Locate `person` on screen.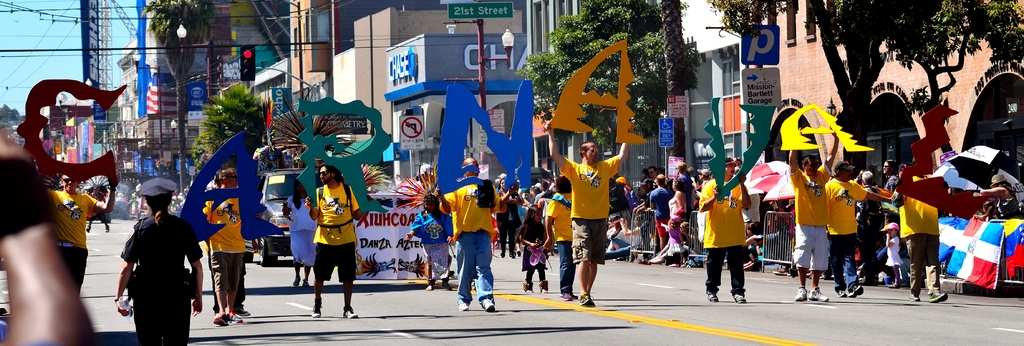
On screen at locate(407, 198, 461, 293).
